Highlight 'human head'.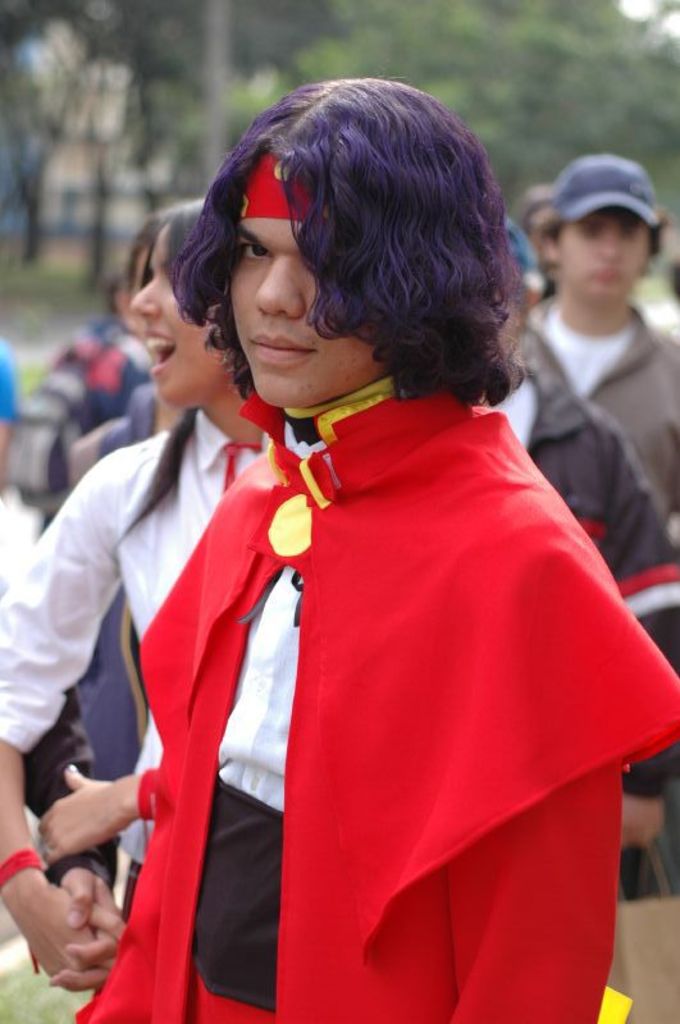
Highlighted region: bbox=[159, 113, 490, 415].
